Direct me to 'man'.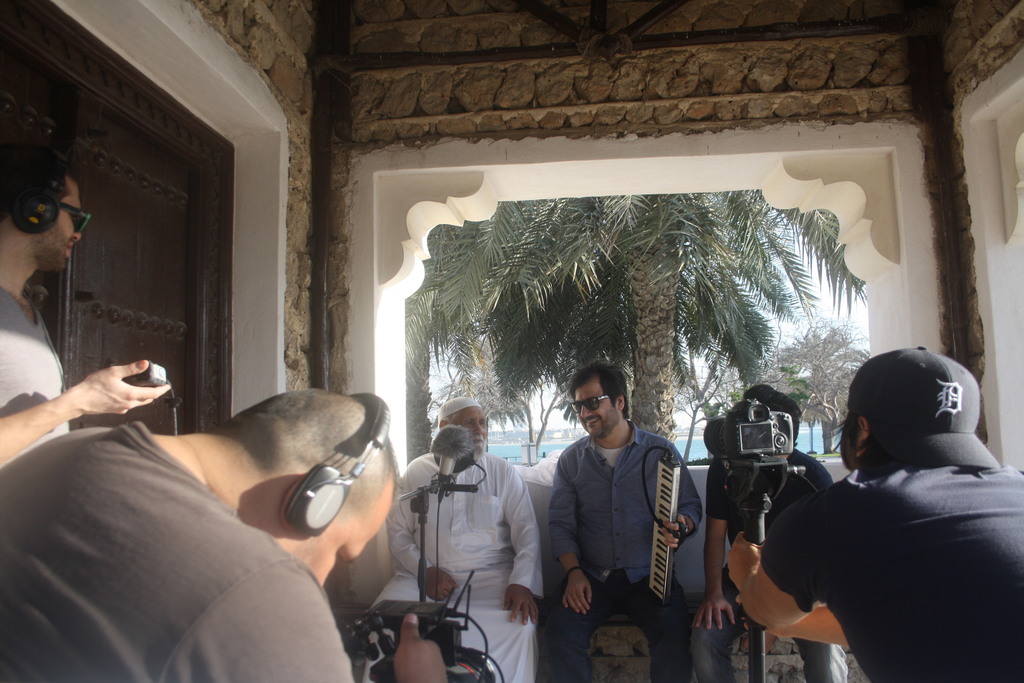
Direction: <box>0,139,171,470</box>.
